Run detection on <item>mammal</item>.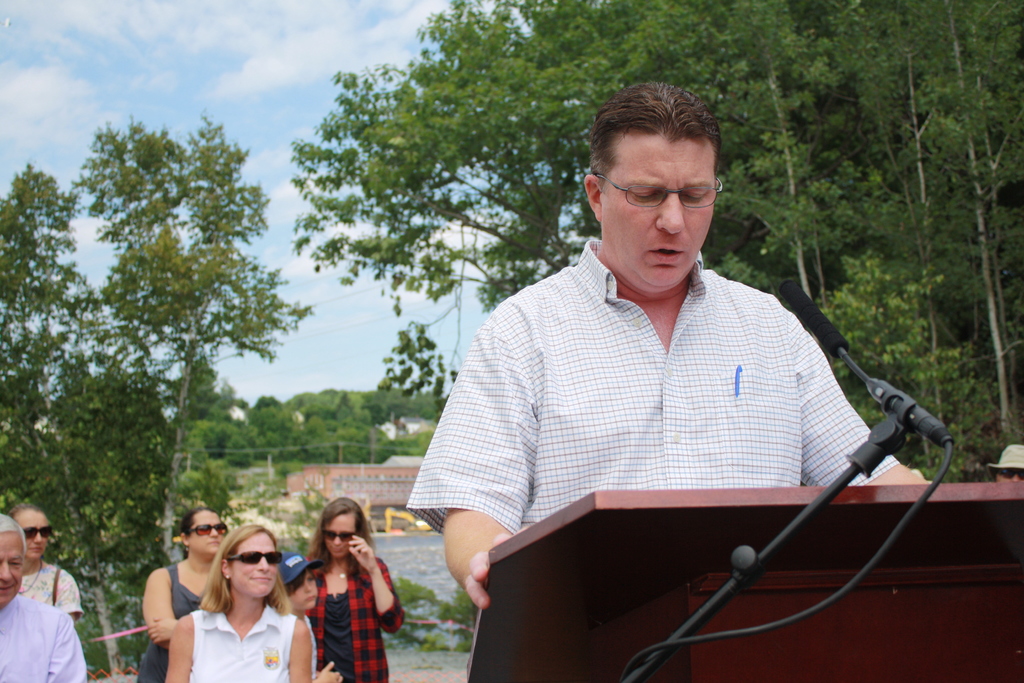
Result: locate(0, 514, 88, 682).
